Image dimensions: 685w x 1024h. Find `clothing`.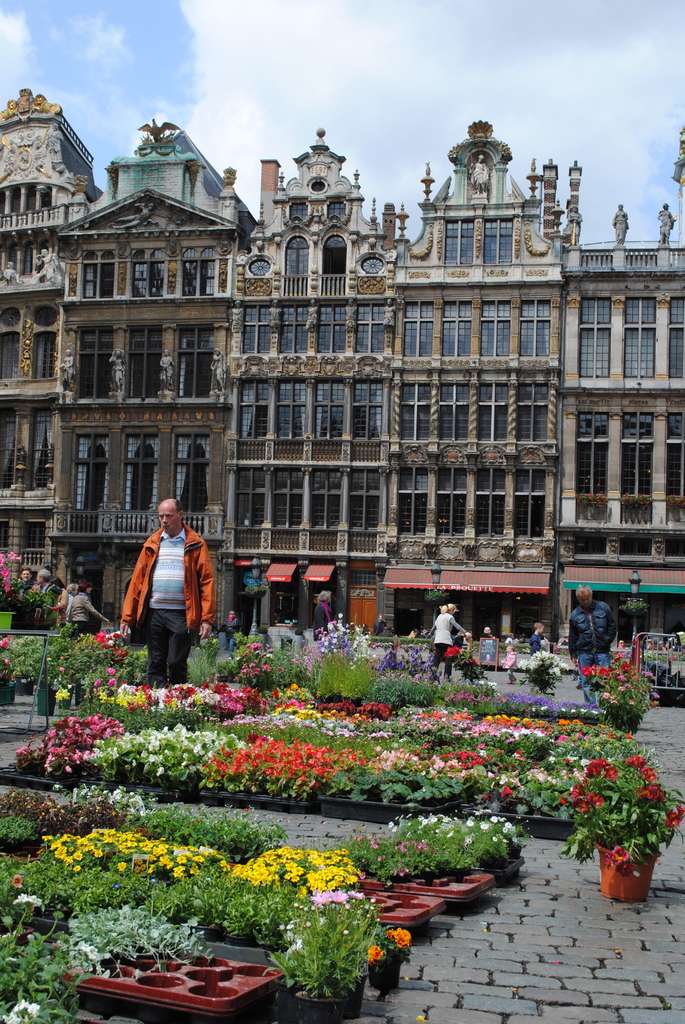
select_region(524, 634, 547, 657).
